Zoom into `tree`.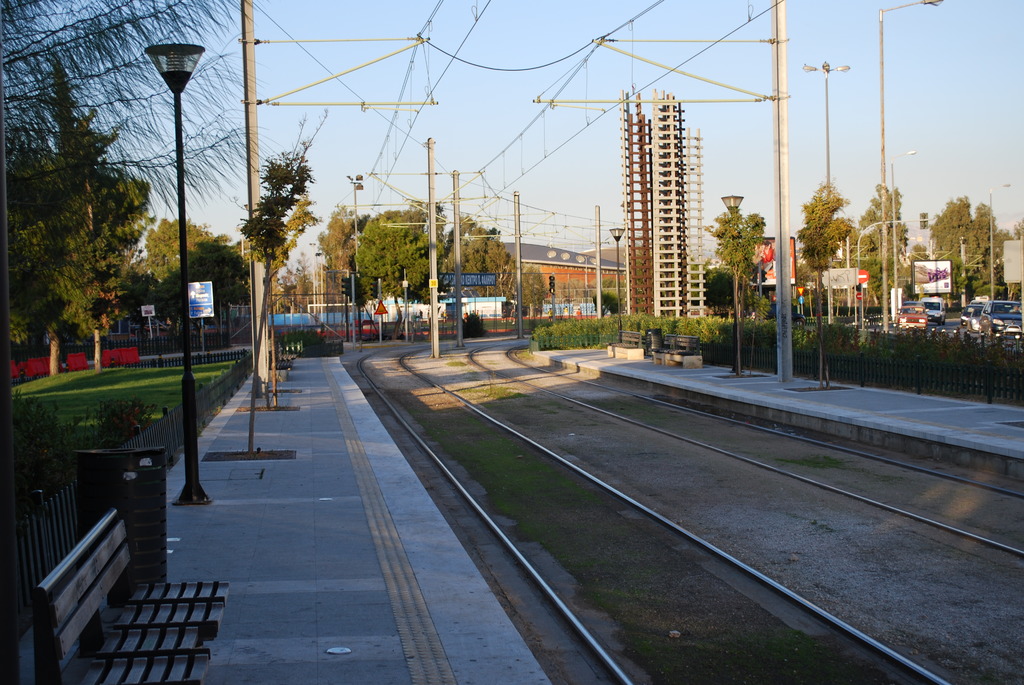
Zoom target: locate(311, 196, 351, 314).
